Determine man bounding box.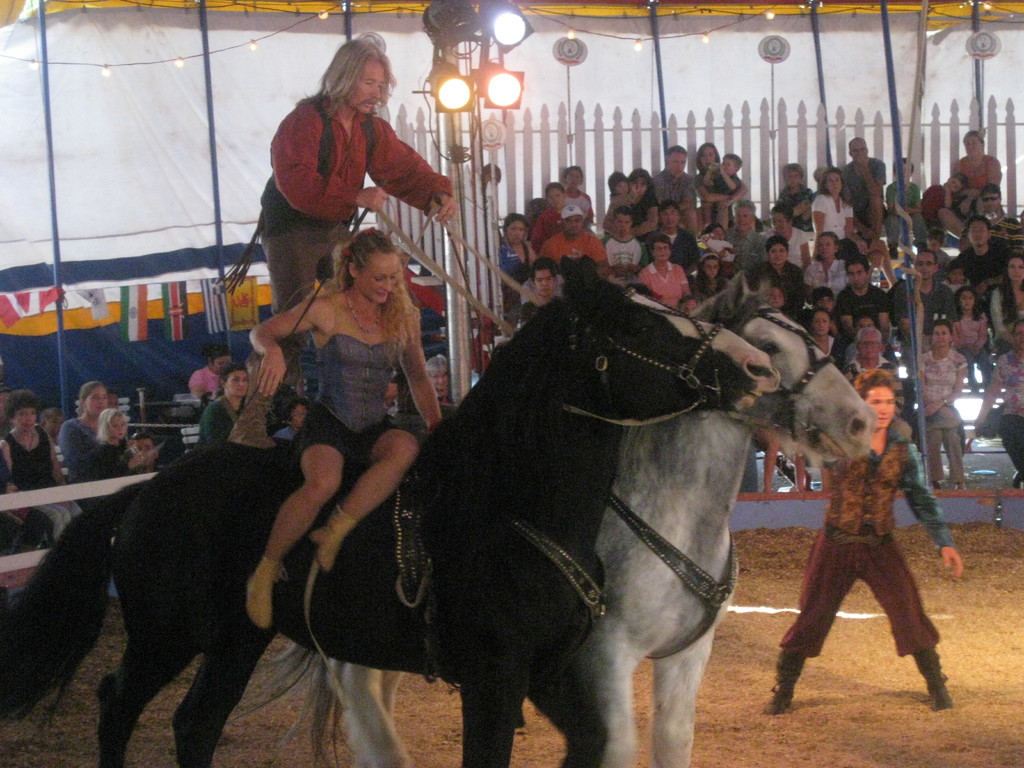
Determined: rect(948, 215, 1007, 333).
